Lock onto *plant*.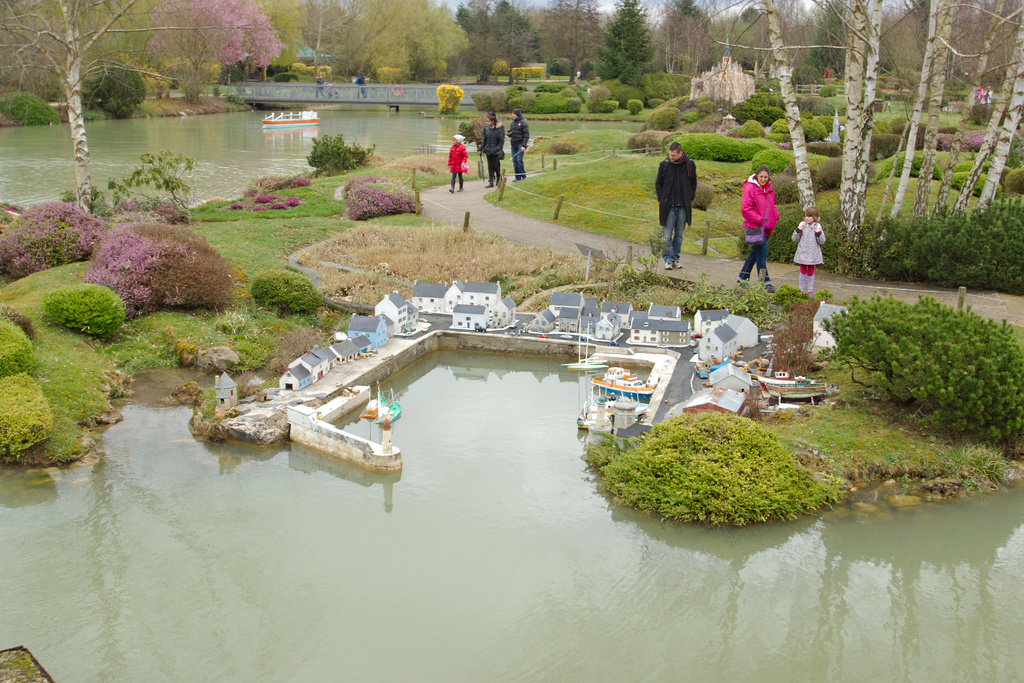
Locked: bbox=(632, 131, 666, 148).
